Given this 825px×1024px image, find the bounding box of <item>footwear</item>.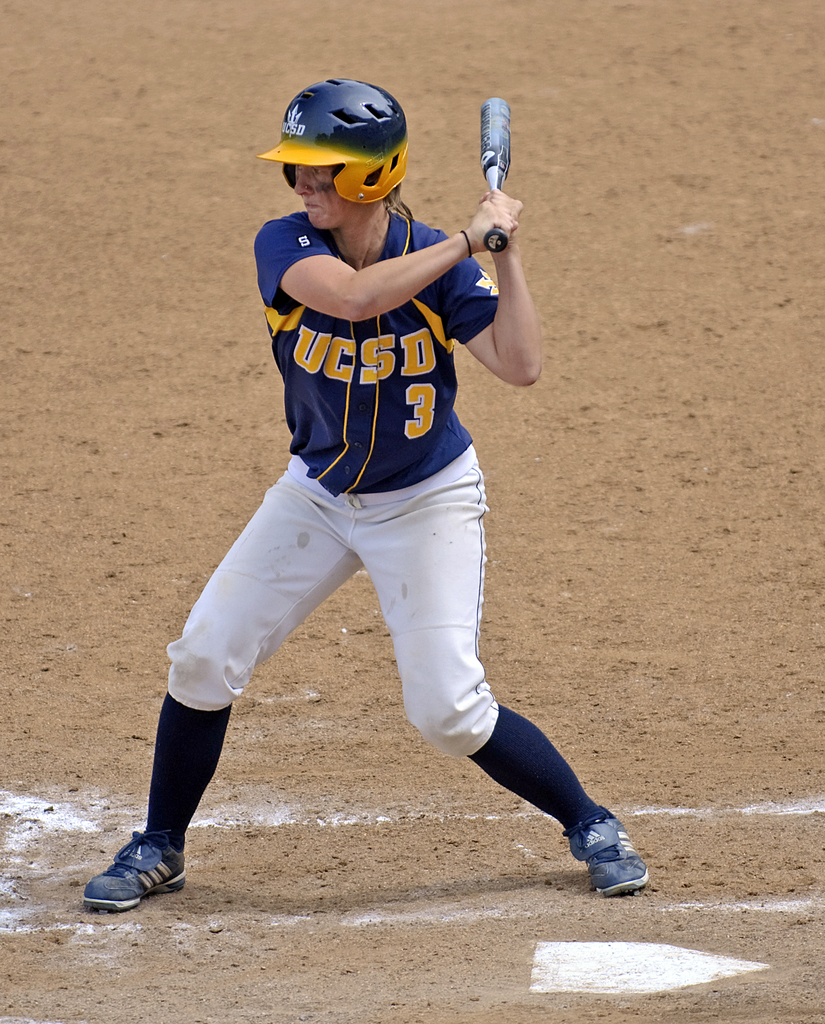
81 824 185 912.
